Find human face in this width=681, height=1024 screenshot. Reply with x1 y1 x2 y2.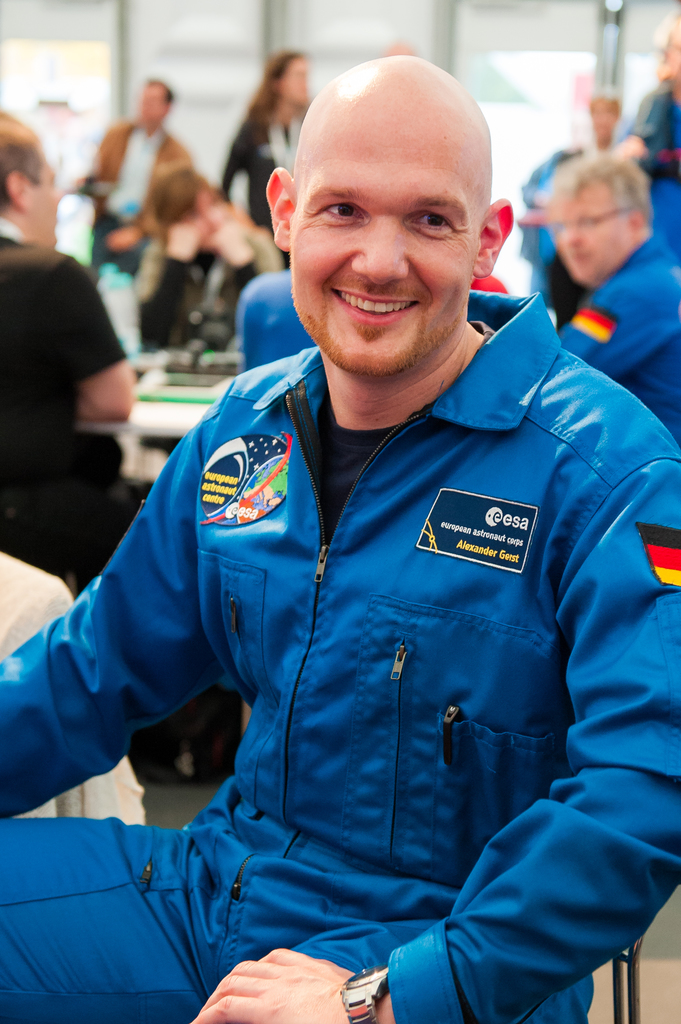
560 180 636 285.
